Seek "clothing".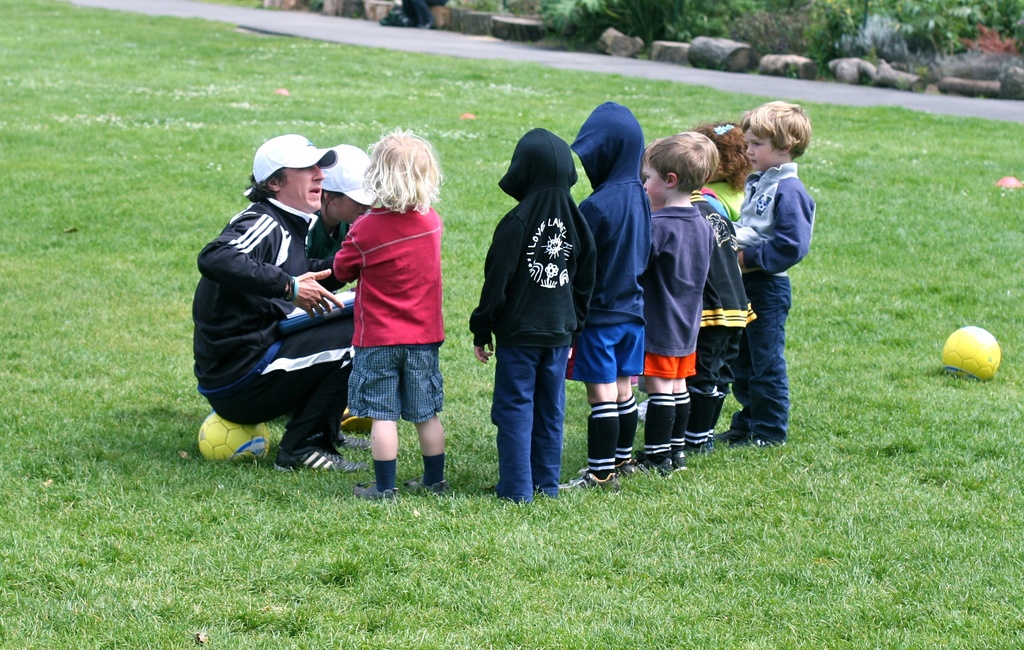
(646, 194, 710, 377).
